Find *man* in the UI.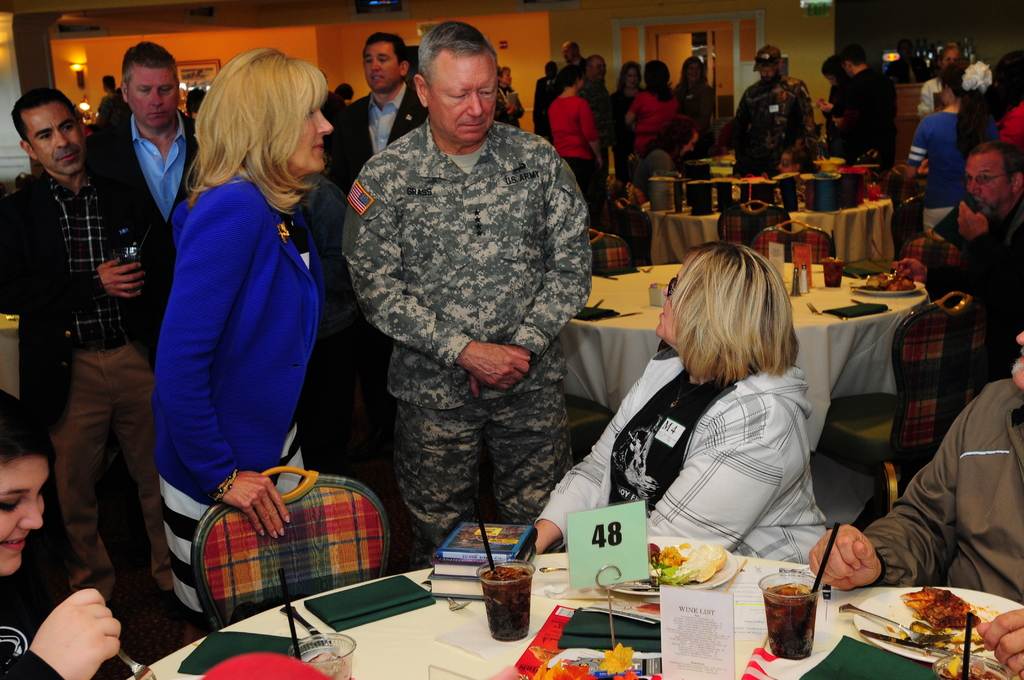
UI element at 818,44,892,195.
